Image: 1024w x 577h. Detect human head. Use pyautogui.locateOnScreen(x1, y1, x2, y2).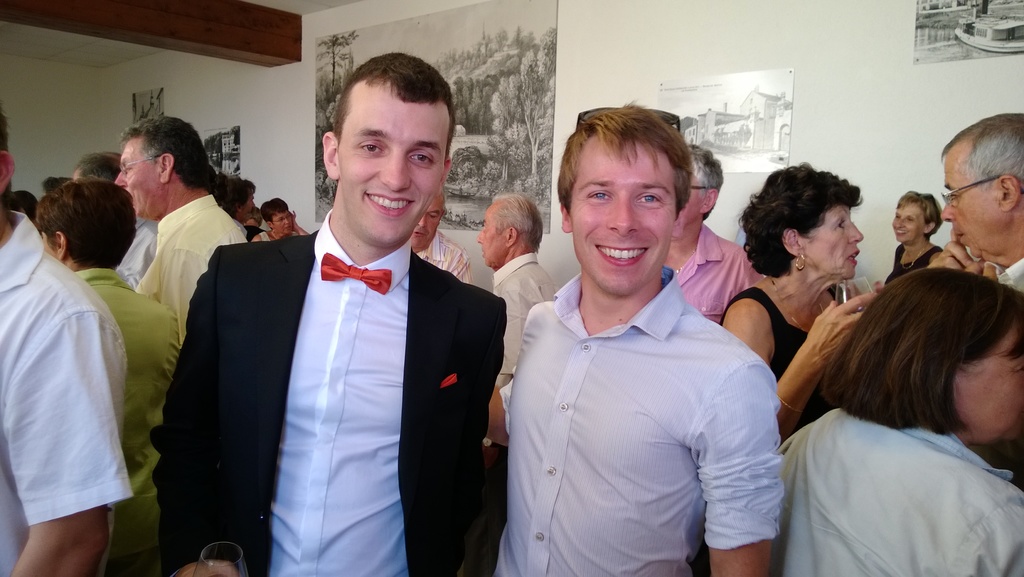
pyautogui.locateOnScreen(844, 265, 1023, 442).
